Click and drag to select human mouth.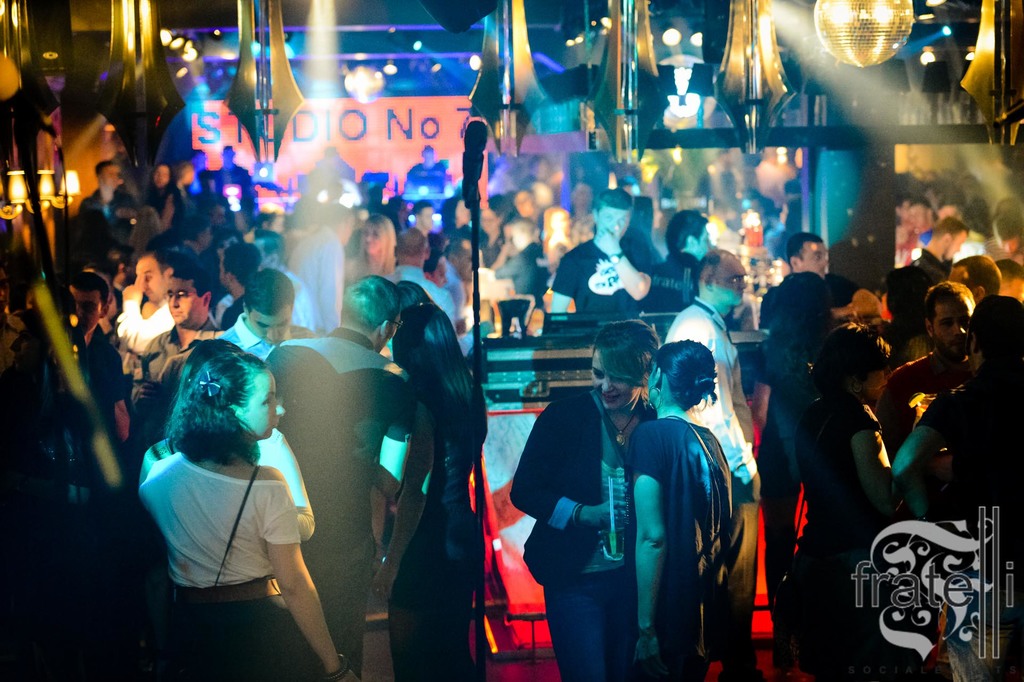
Selection: [275, 422, 280, 431].
